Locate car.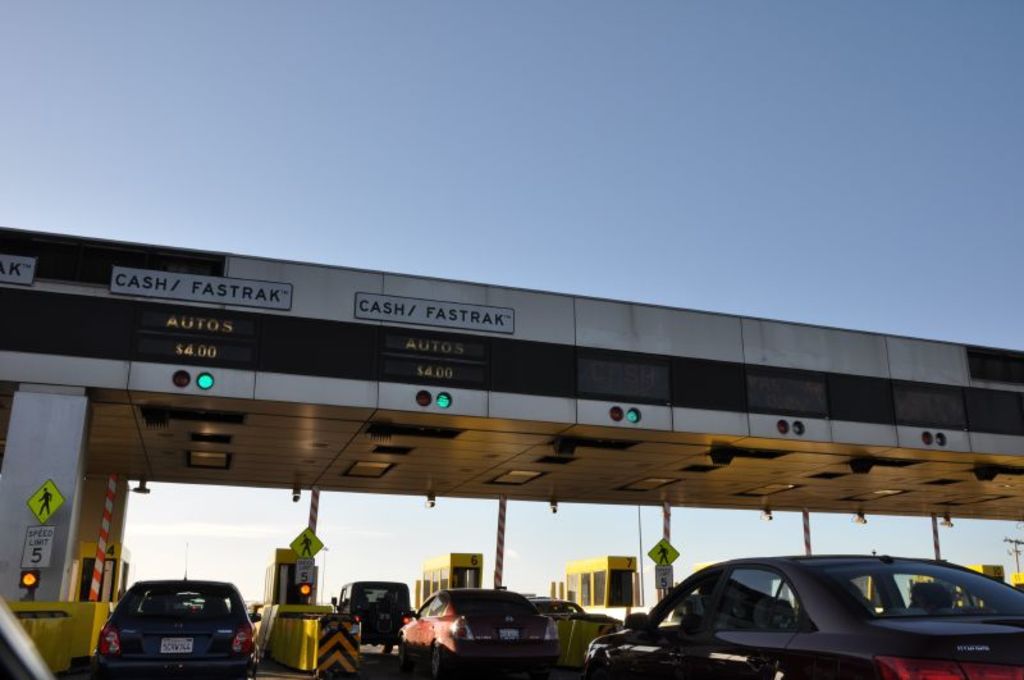
Bounding box: [left=397, top=587, right=562, bottom=676].
